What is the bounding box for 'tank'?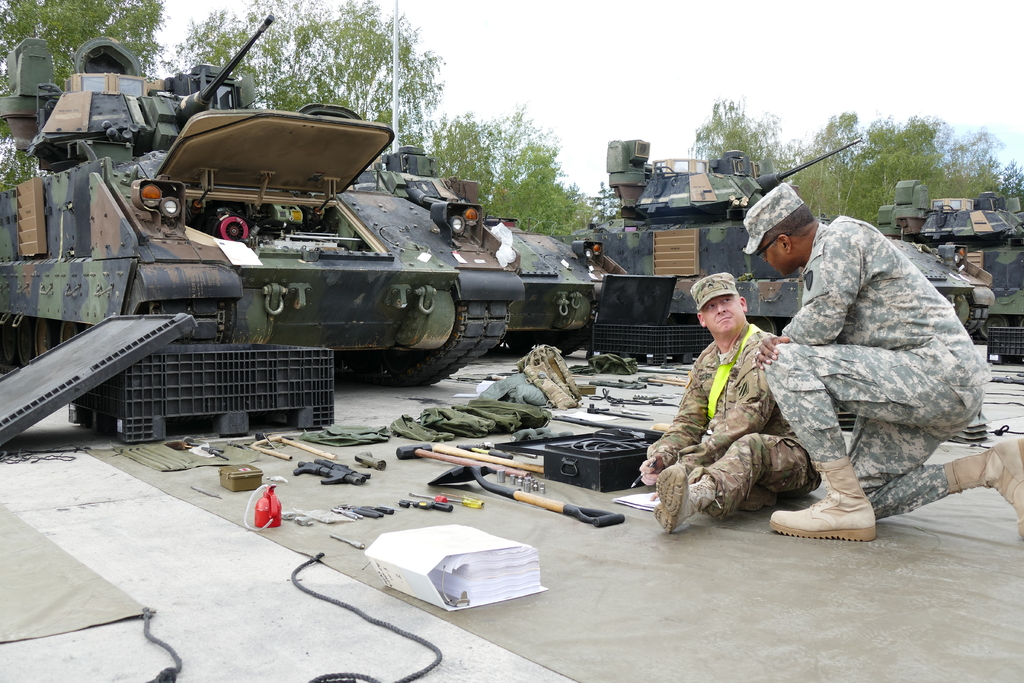
<region>572, 138, 995, 338</region>.
